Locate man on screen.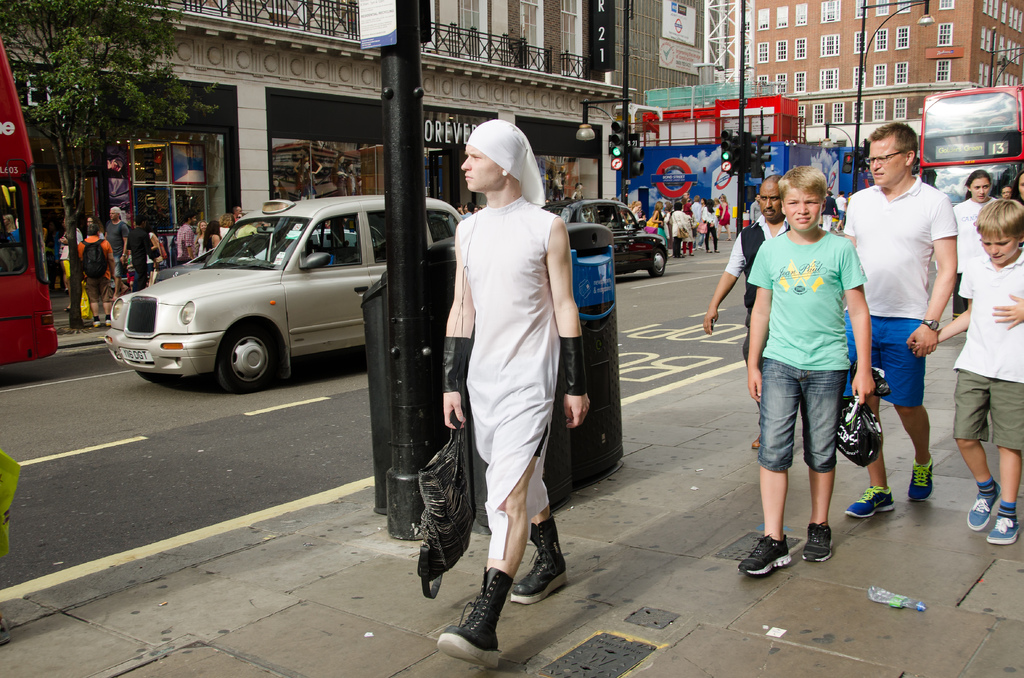
On screen at crop(174, 213, 196, 264).
